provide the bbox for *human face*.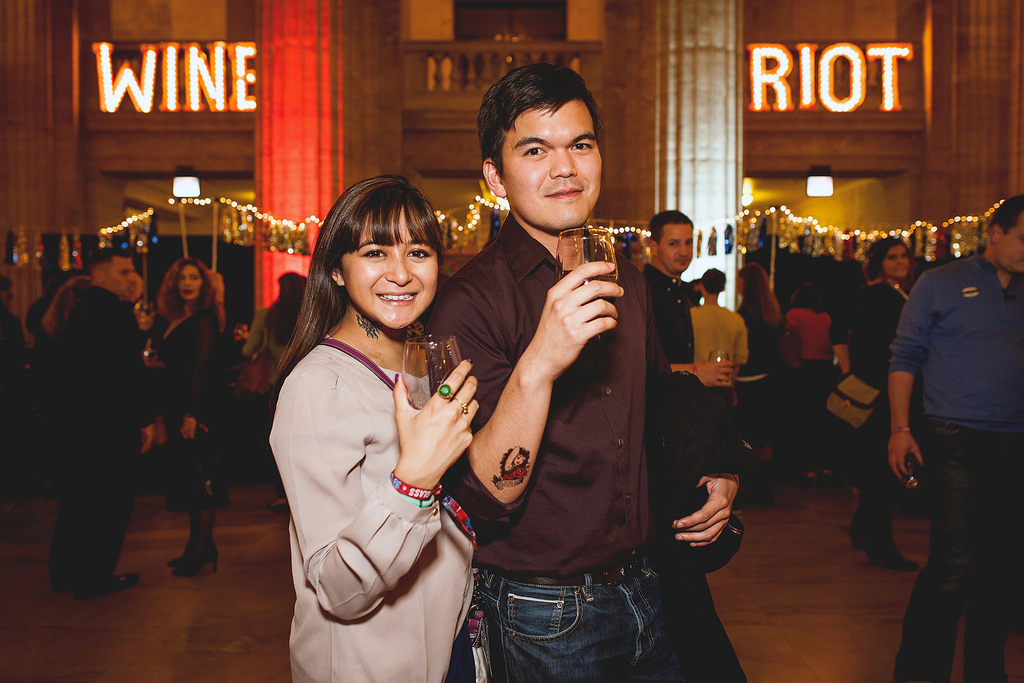
bbox(500, 96, 602, 226).
